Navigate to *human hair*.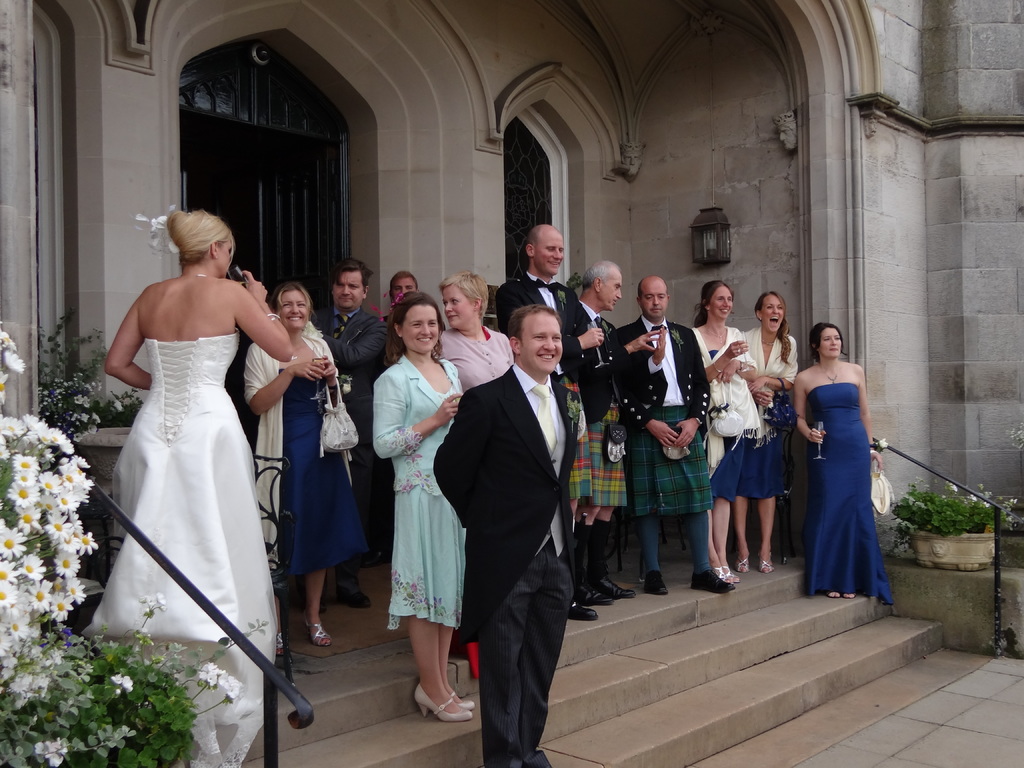
Navigation target: <bbox>754, 290, 790, 367</bbox>.
